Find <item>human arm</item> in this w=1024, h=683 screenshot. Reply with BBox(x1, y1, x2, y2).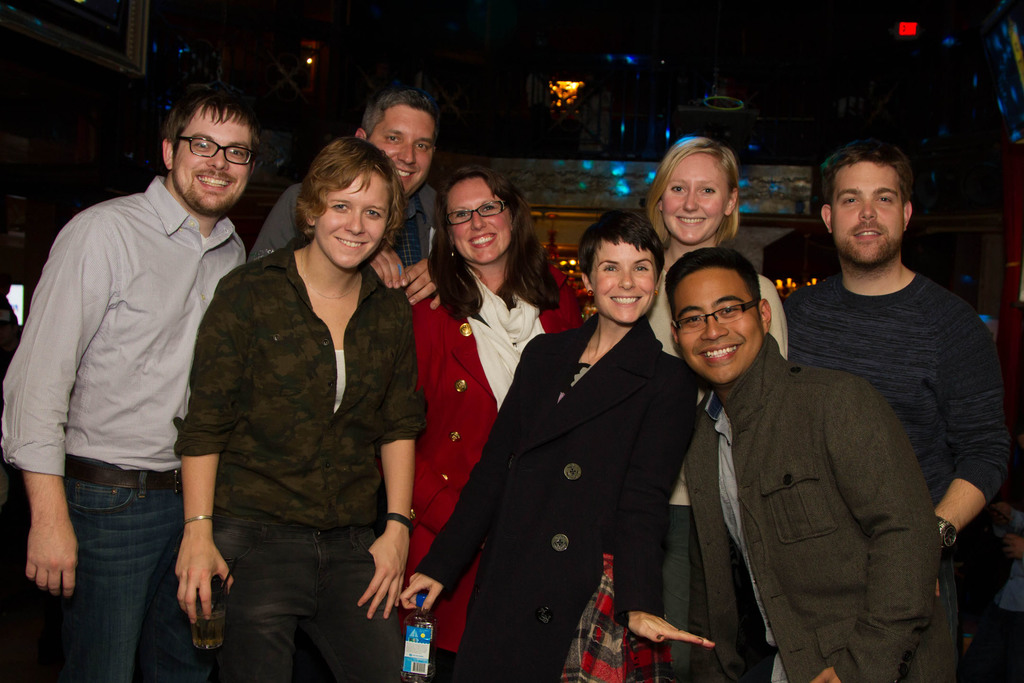
BBox(392, 254, 456, 310).
